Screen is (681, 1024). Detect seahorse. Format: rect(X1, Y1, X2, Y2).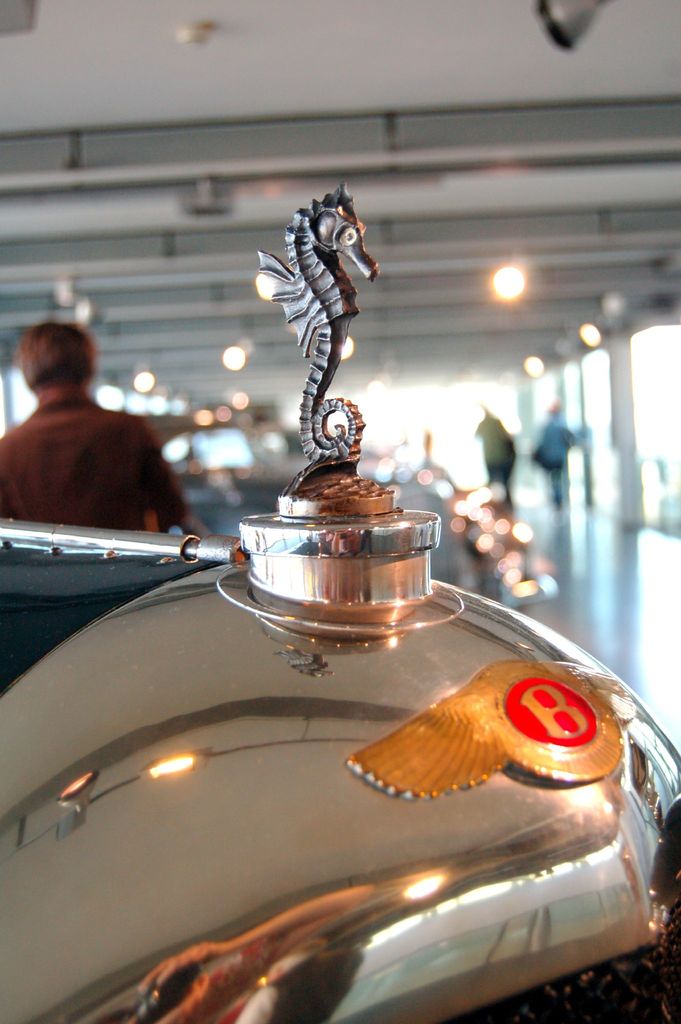
rect(257, 172, 381, 466).
